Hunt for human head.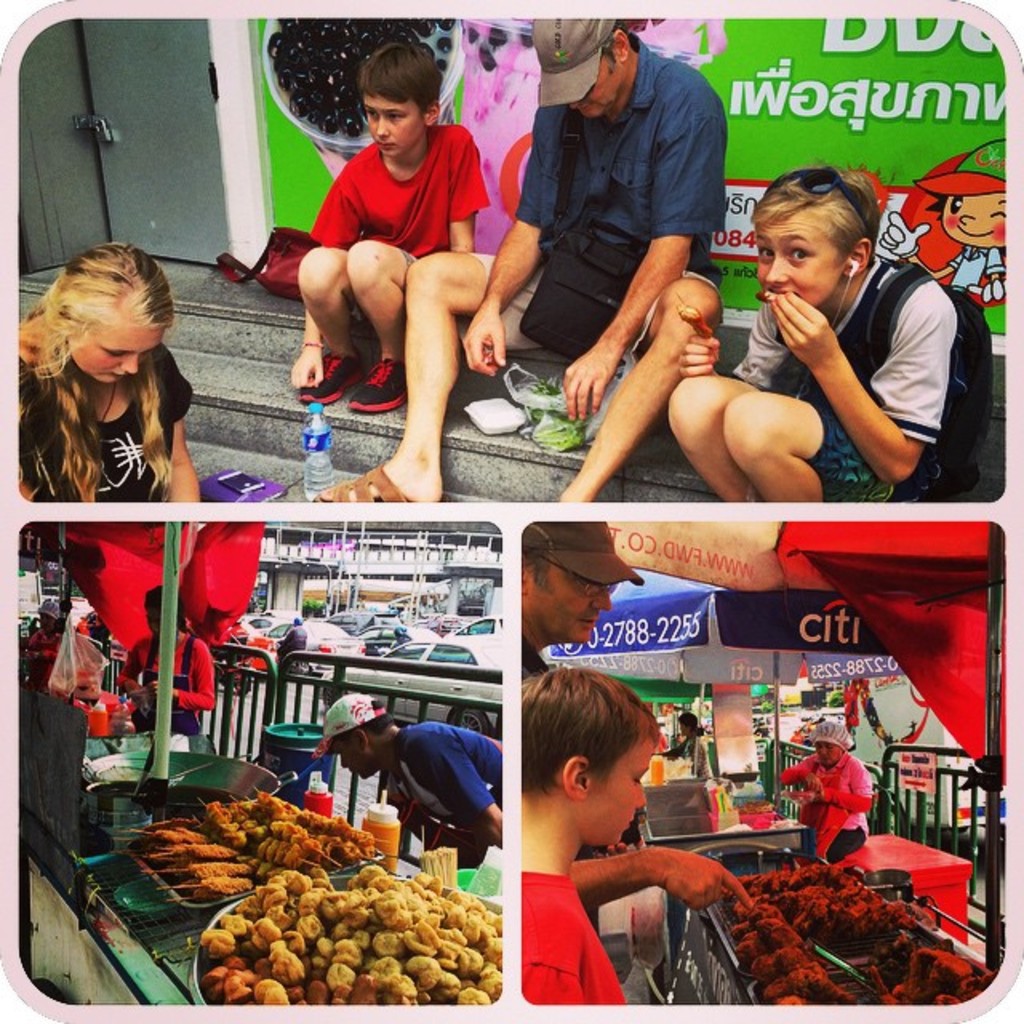
Hunted down at bbox=[48, 243, 174, 384].
